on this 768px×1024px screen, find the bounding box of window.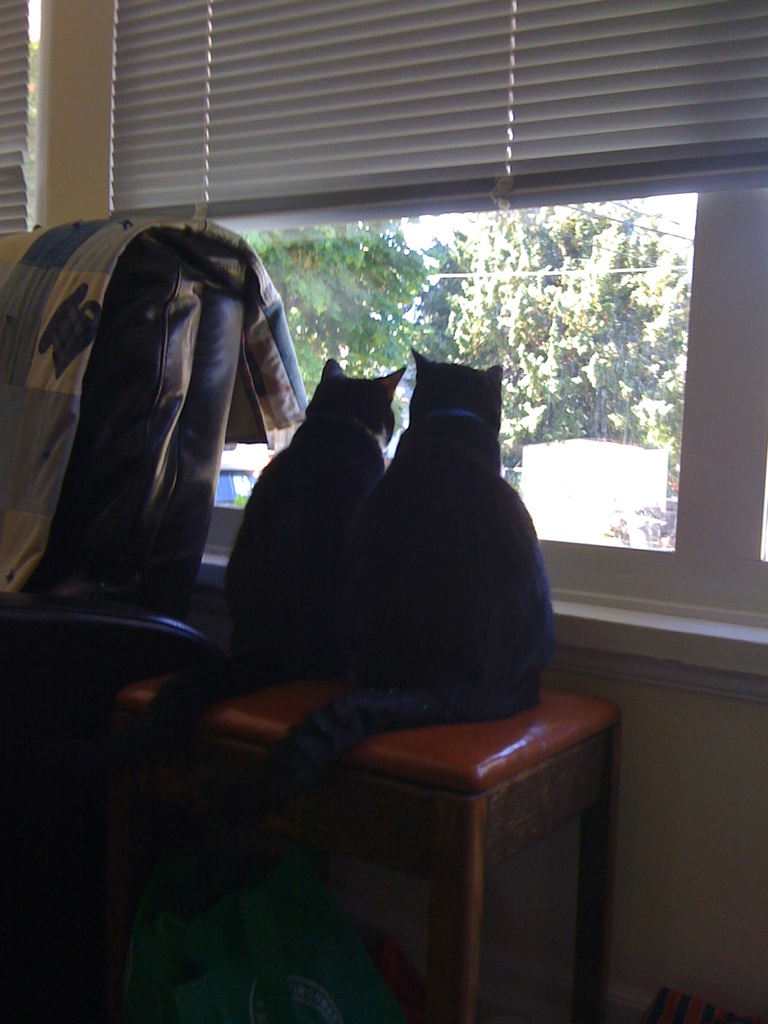
Bounding box: left=114, top=0, right=767, bottom=707.
